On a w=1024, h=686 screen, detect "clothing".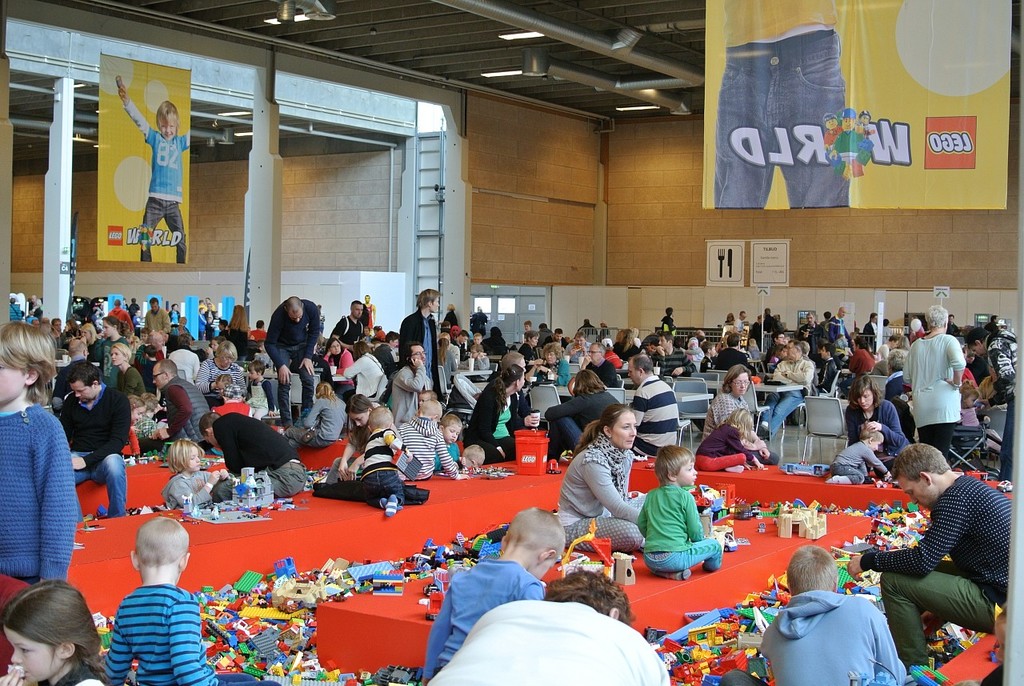
[54, 387, 133, 443].
